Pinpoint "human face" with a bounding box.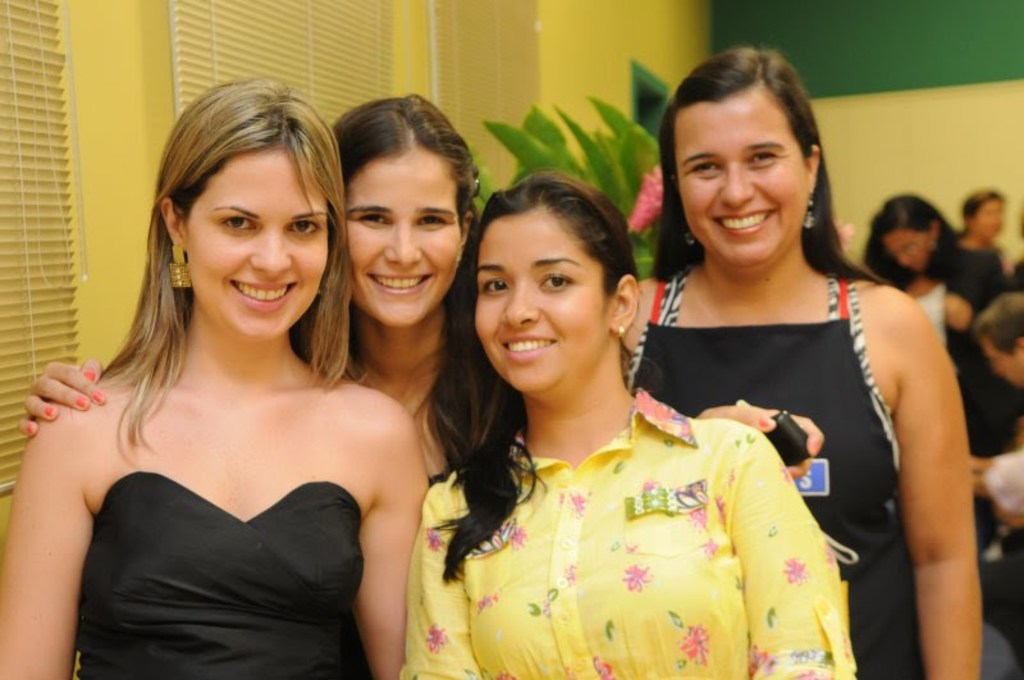
bbox=[344, 151, 467, 332].
